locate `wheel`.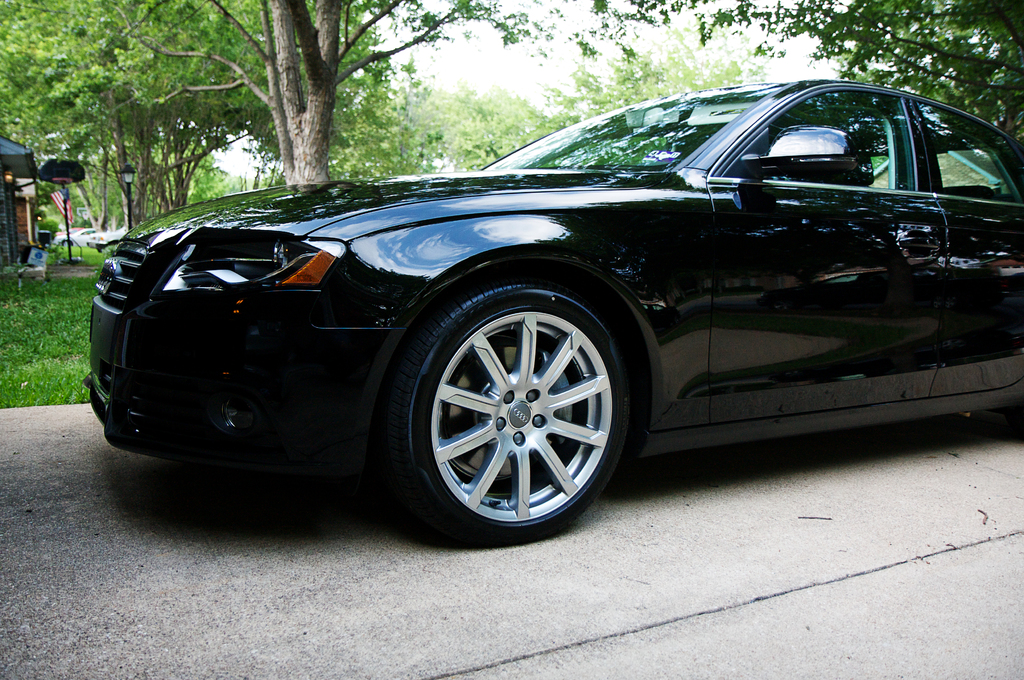
Bounding box: (left=381, top=271, right=630, bottom=547).
